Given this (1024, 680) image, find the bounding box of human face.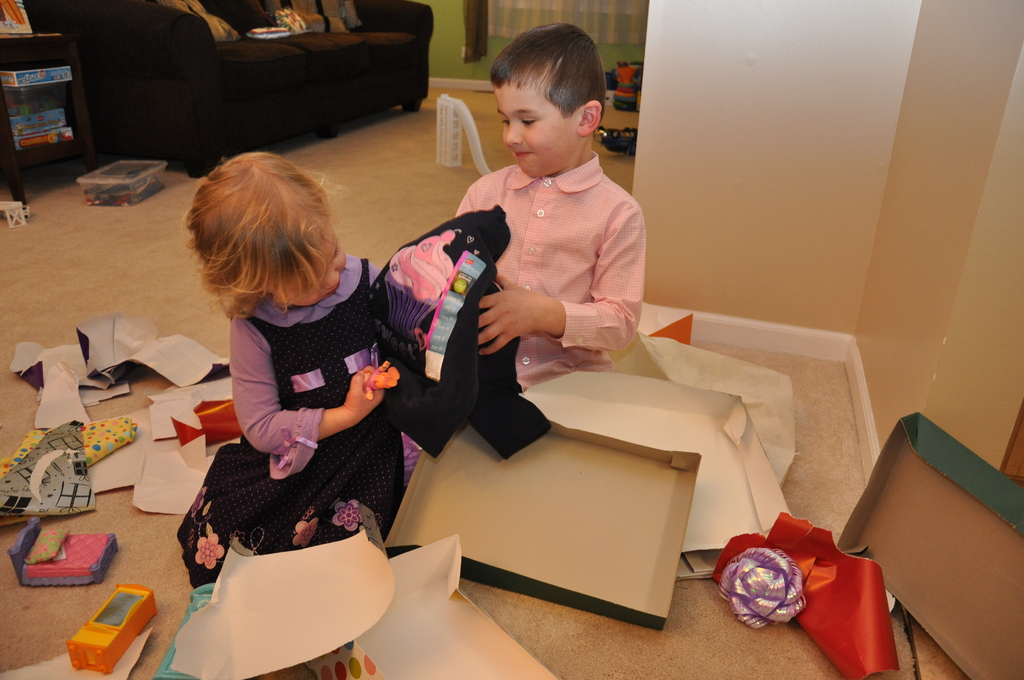
[left=273, top=231, right=344, bottom=307].
